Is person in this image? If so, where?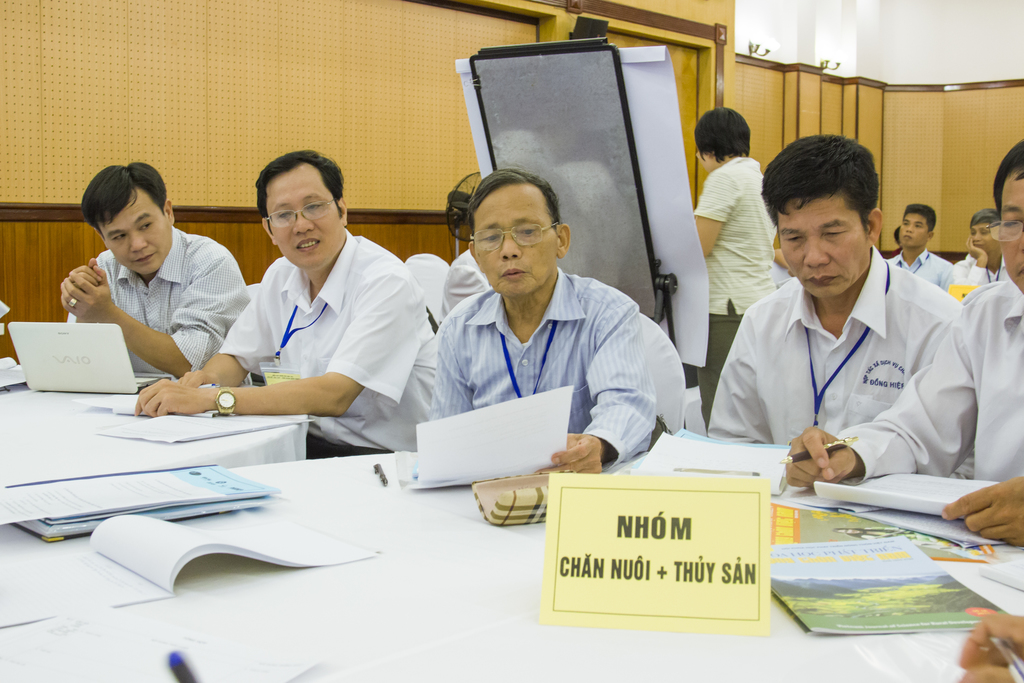
Yes, at [left=783, top=139, right=1023, bottom=545].
